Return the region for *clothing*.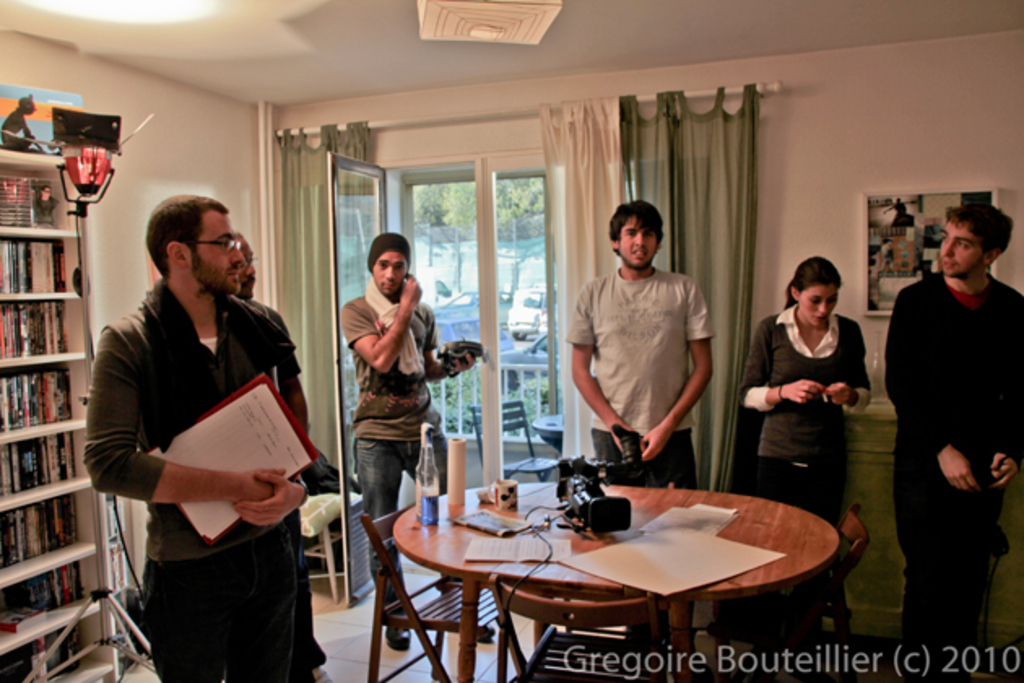
{"x1": 336, "y1": 298, "x2": 440, "y2": 446}.
